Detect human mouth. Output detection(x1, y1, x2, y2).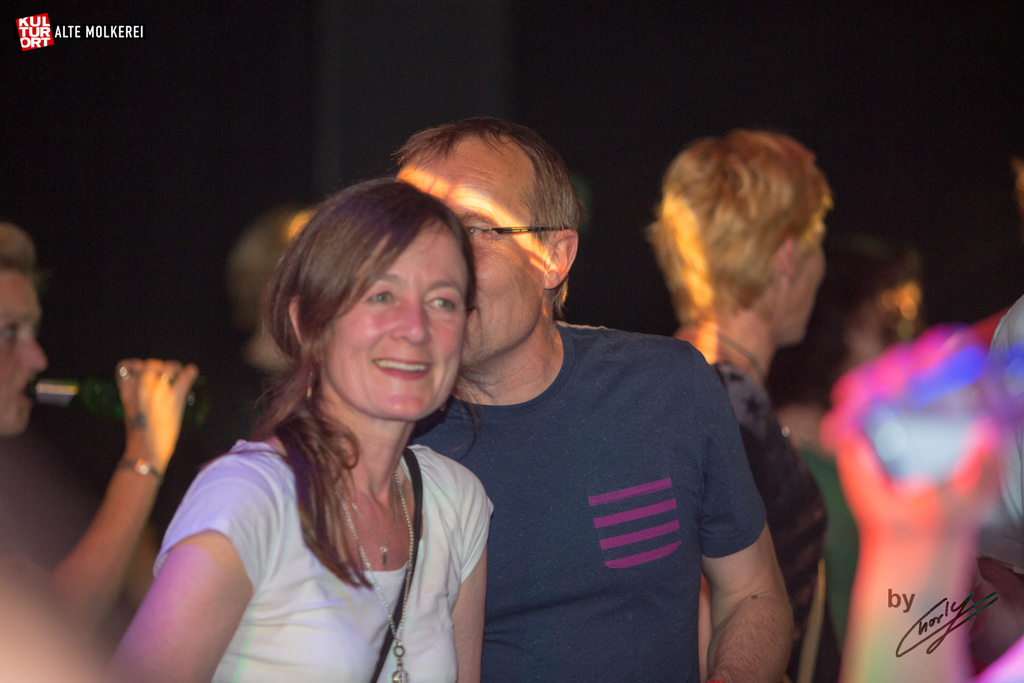
detection(376, 357, 429, 382).
